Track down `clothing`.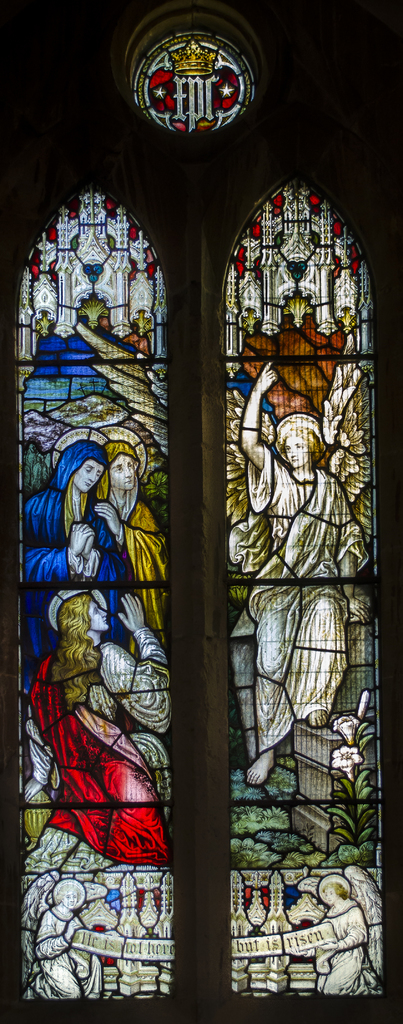
Tracked to [79,625,175,735].
